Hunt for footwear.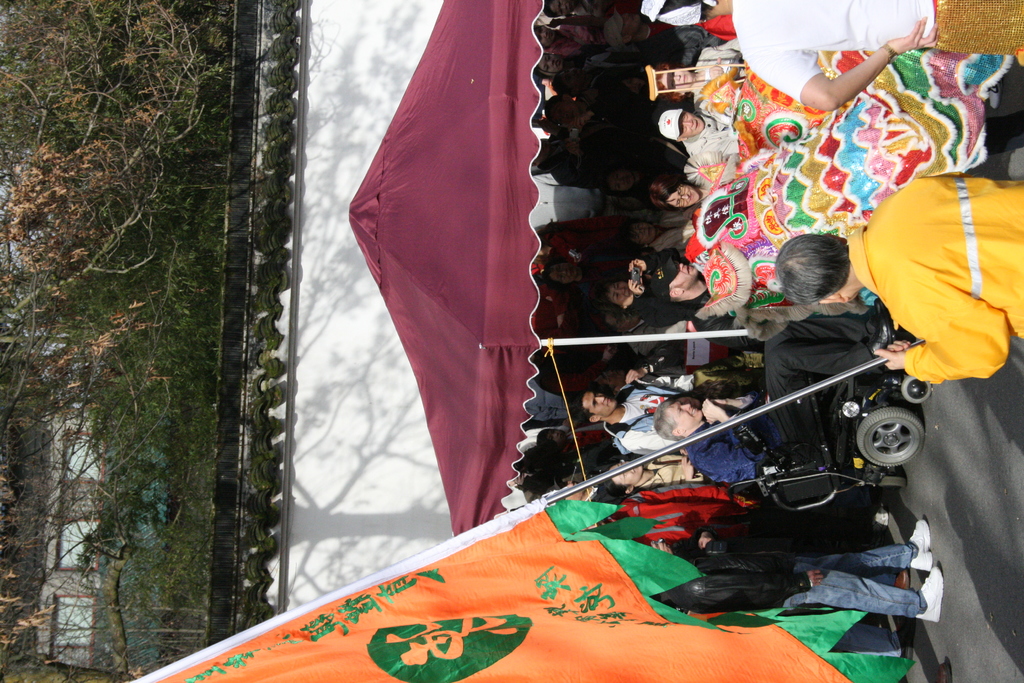
Hunted down at l=913, t=566, r=950, b=620.
